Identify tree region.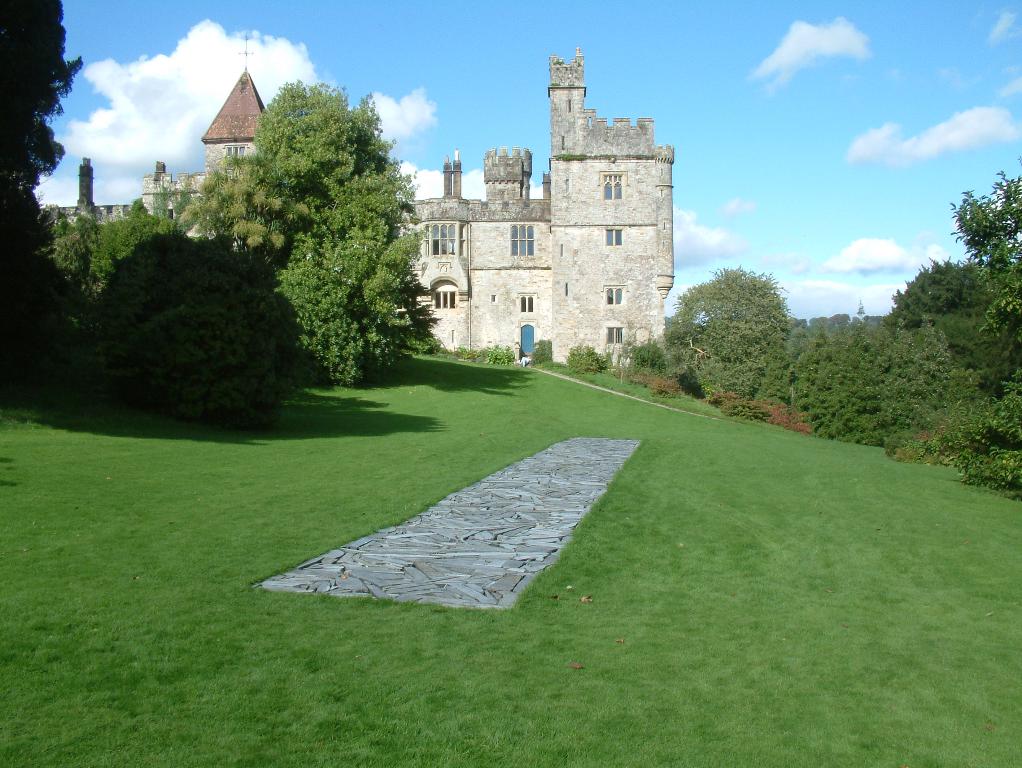
Region: pyautogui.locateOnScreen(566, 341, 614, 372).
